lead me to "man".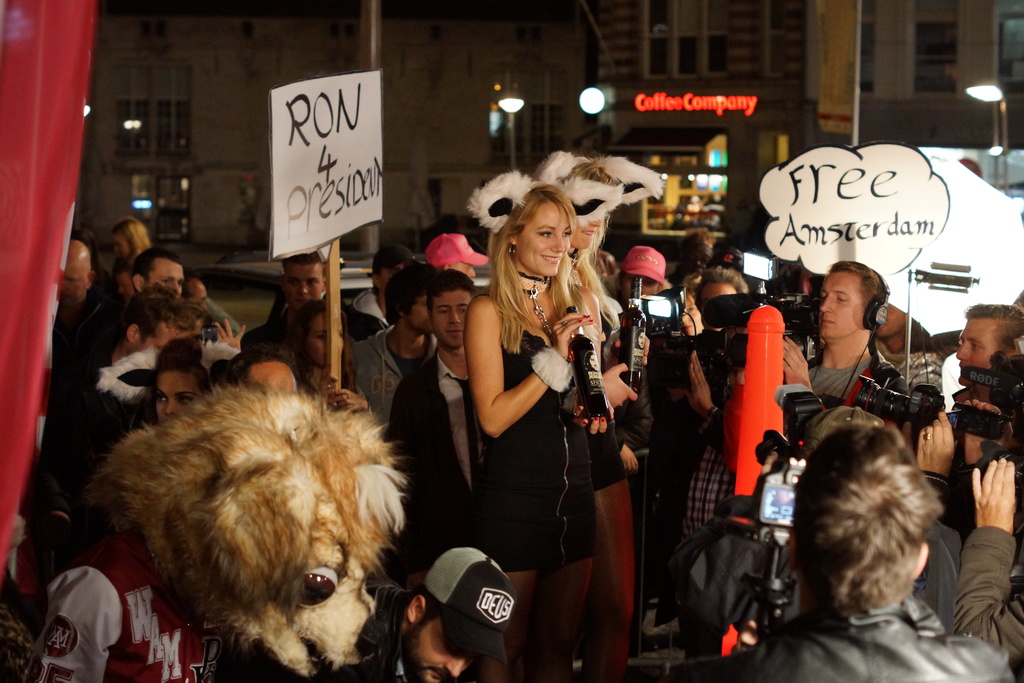
Lead to (left=180, top=300, right=244, bottom=374).
